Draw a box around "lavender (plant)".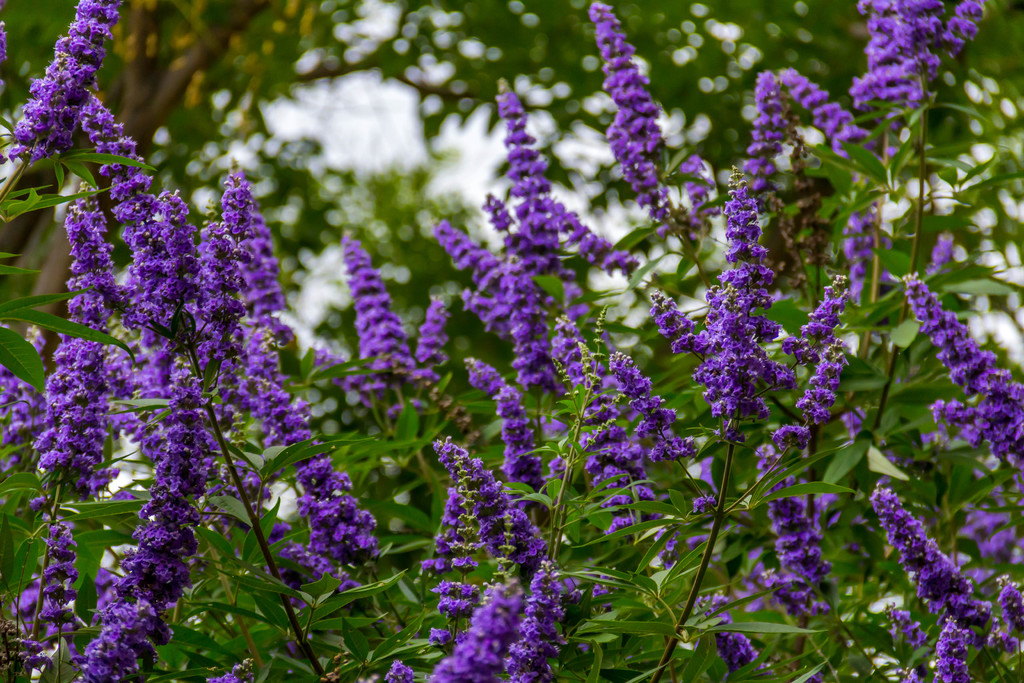
pyautogui.locateOnScreen(328, 229, 414, 386).
